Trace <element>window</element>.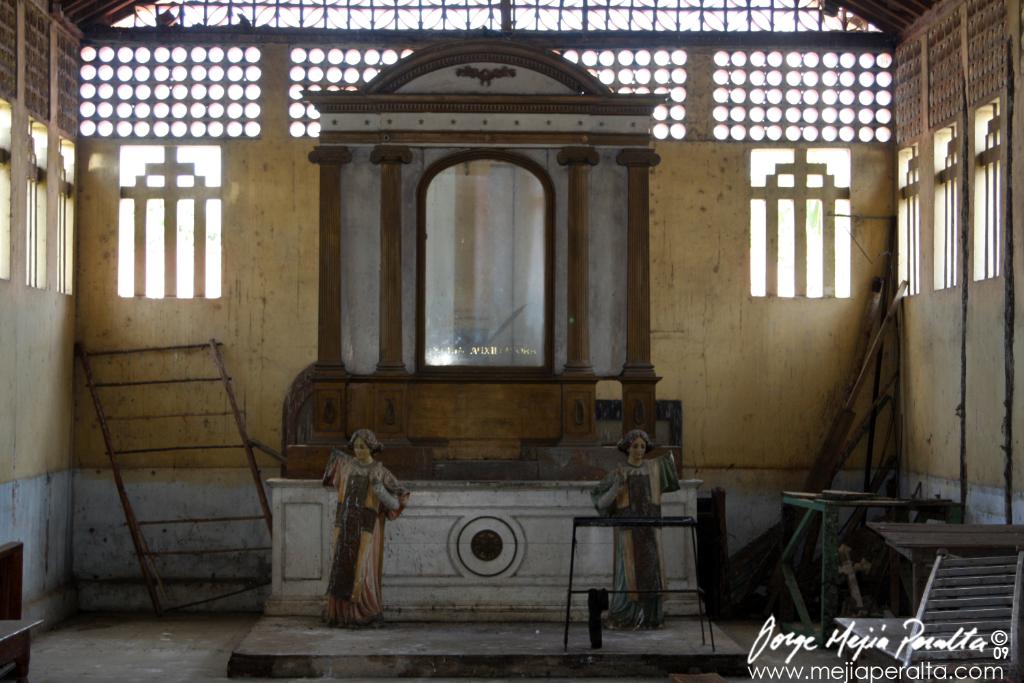
Traced to {"x1": 976, "y1": 96, "x2": 1004, "y2": 281}.
